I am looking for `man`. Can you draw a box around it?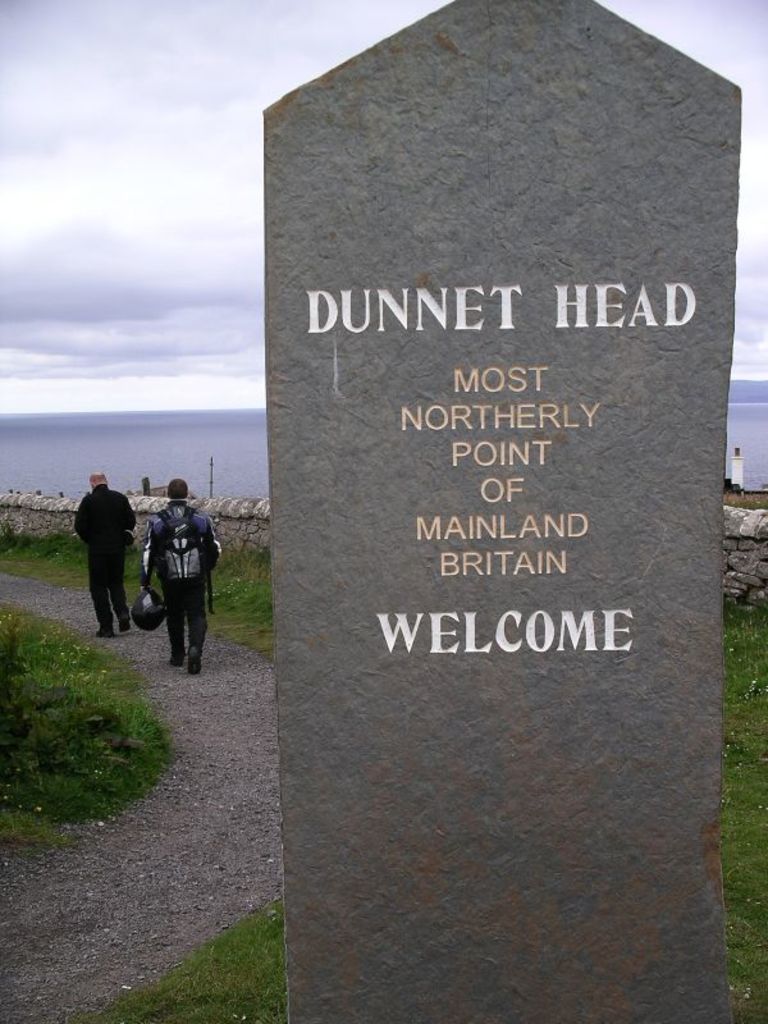
Sure, the bounding box is <box>63,484,129,626</box>.
